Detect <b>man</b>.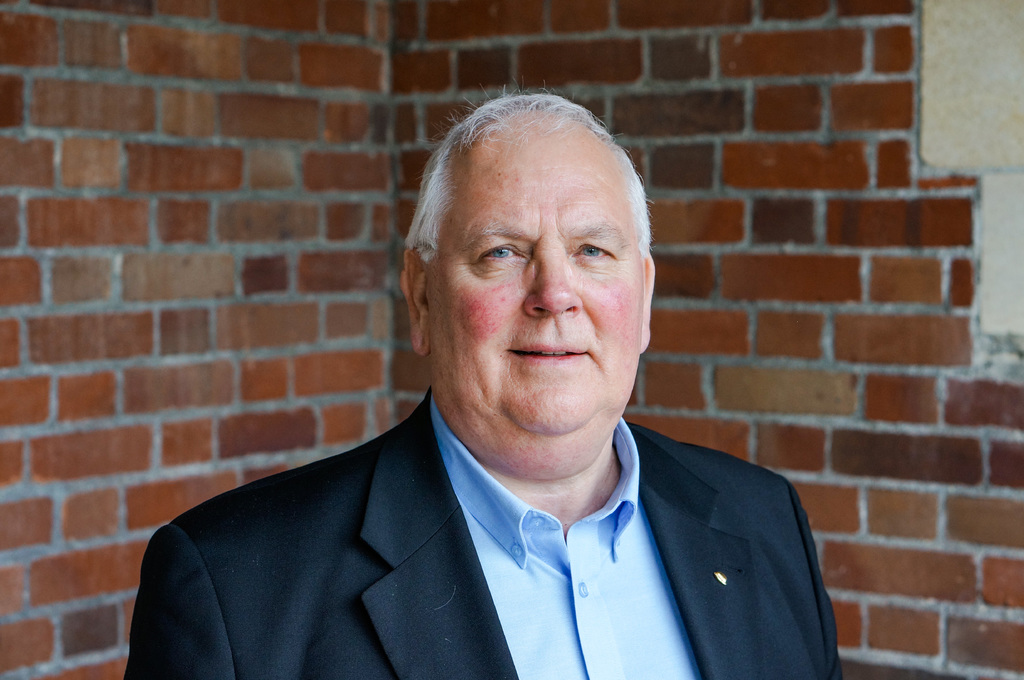
Detected at bbox(122, 83, 858, 679).
